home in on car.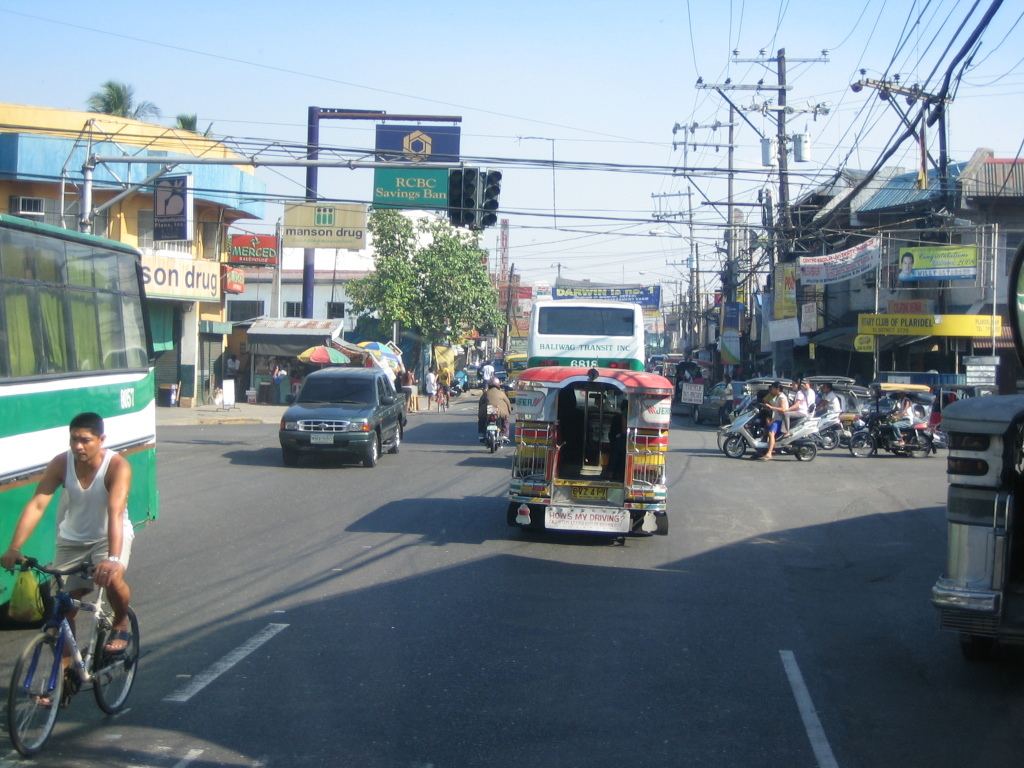
Homed in at Rect(263, 358, 387, 471).
